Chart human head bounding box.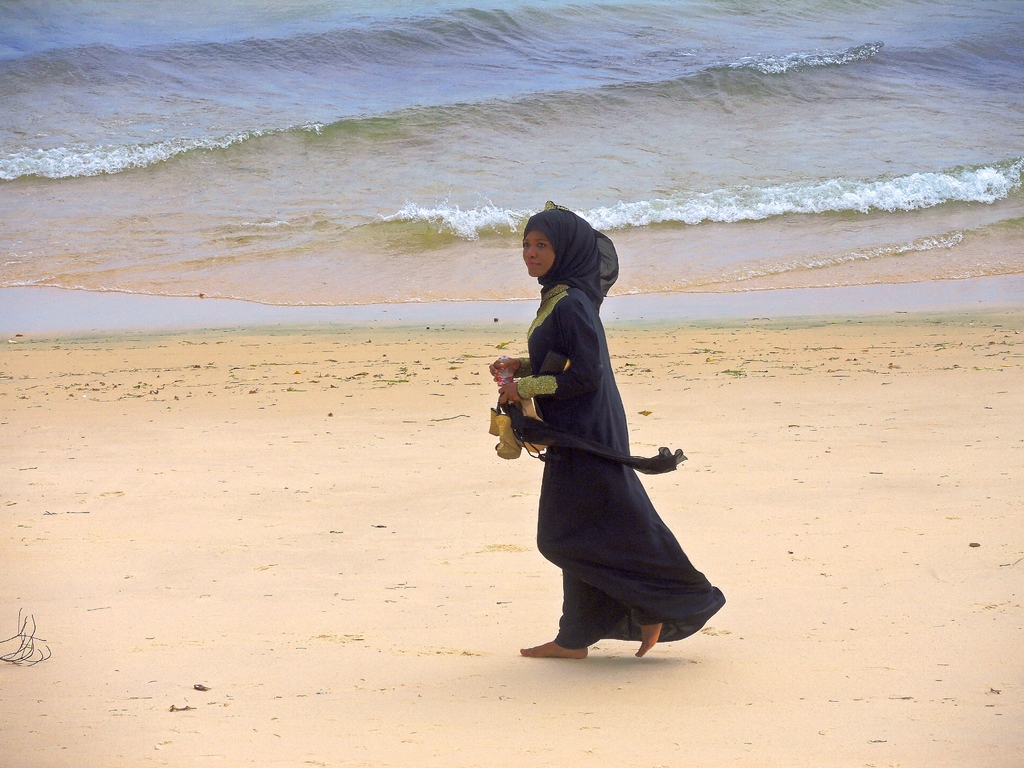
Charted: {"x1": 515, "y1": 205, "x2": 609, "y2": 293}.
